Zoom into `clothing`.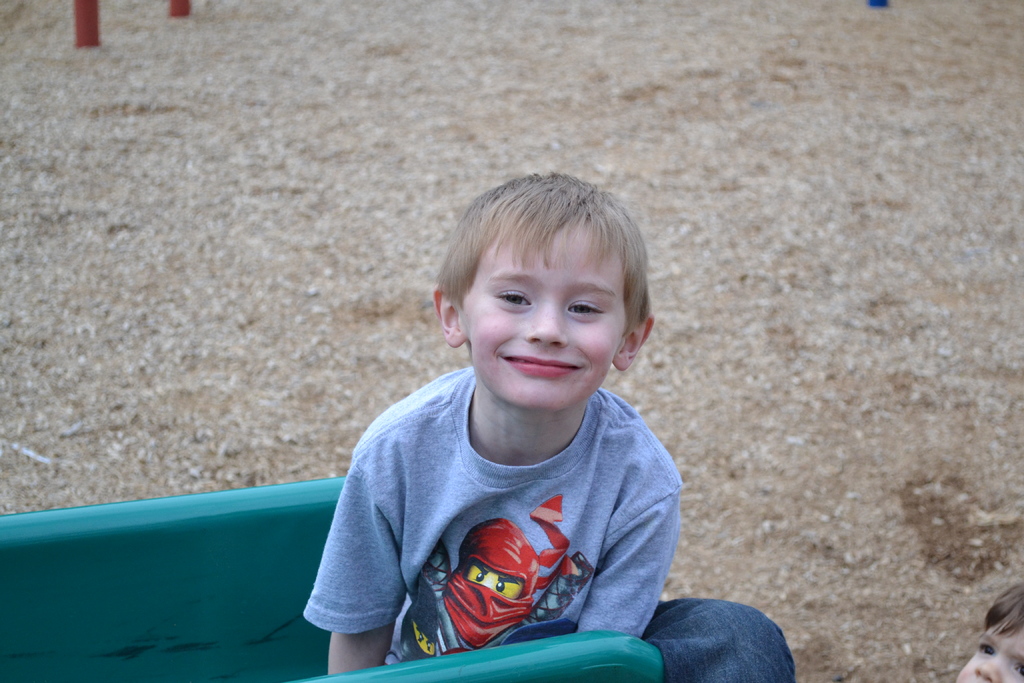
Zoom target: 307:350:700:665.
